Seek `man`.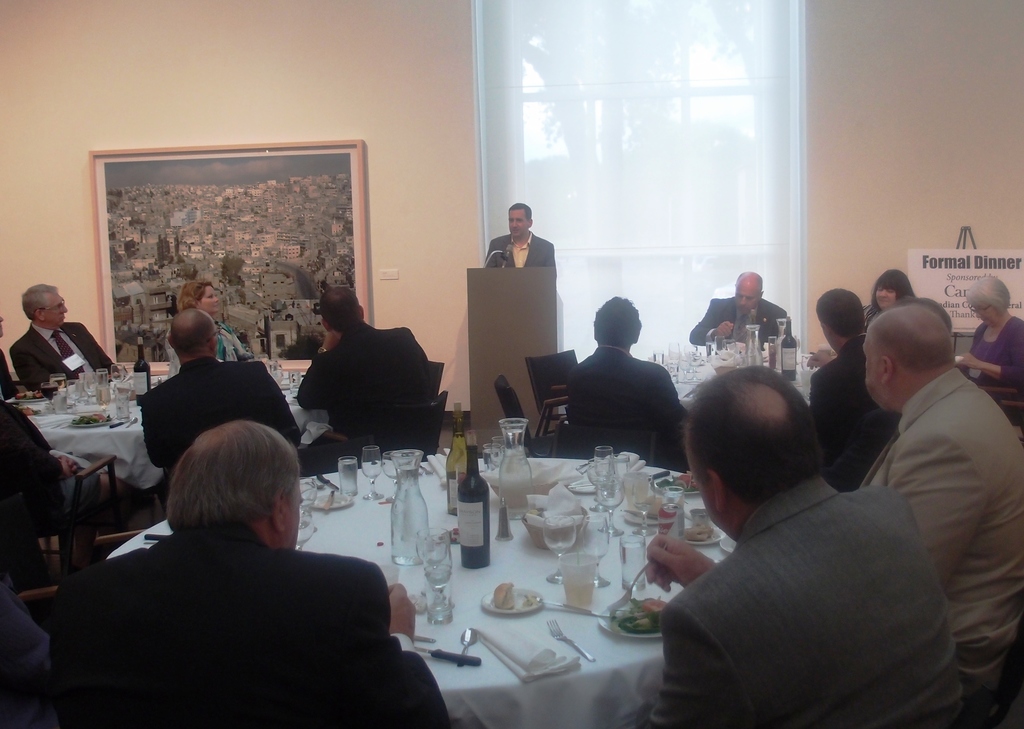
<region>810, 284, 883, 470</region>.
